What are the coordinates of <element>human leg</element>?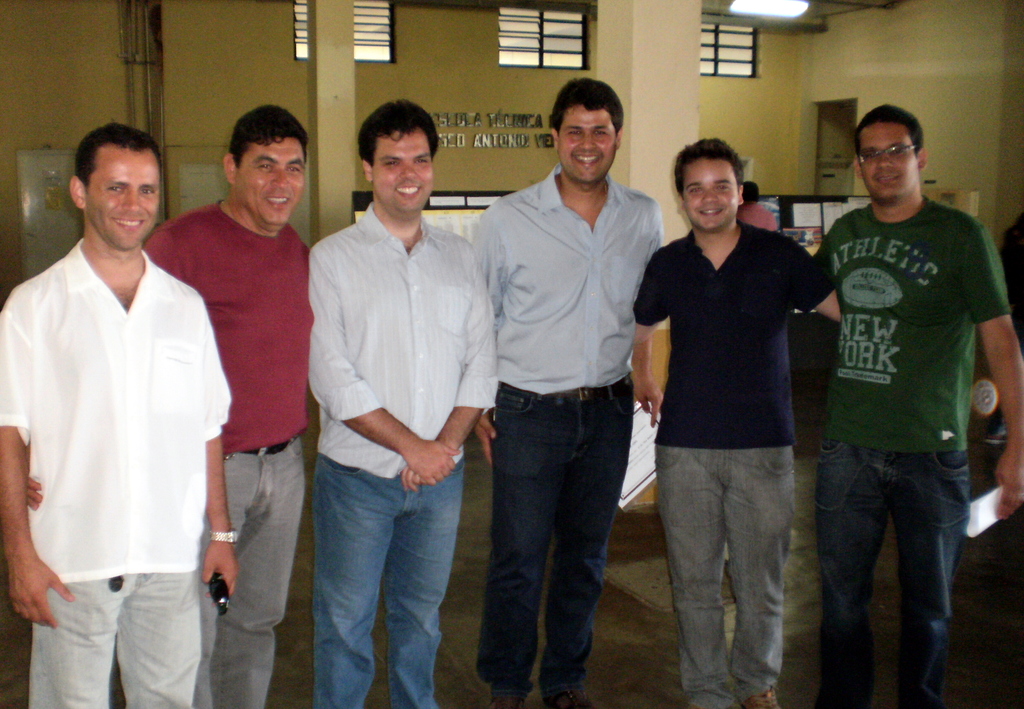
box(881, 447, 967, 708).
